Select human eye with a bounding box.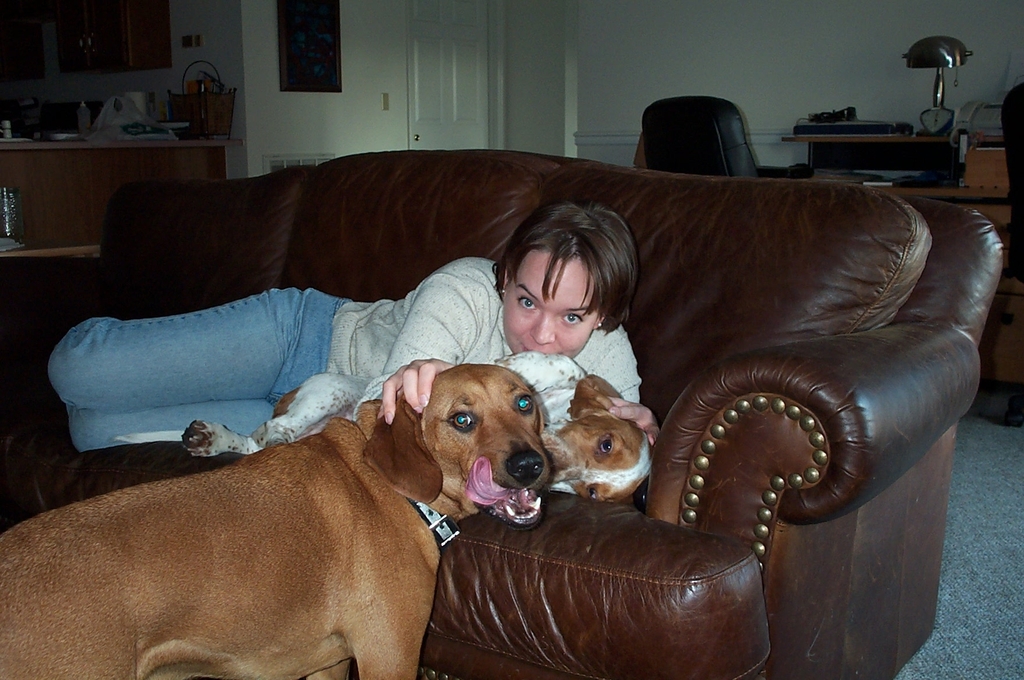
crop(514, 296, 536, 313).
